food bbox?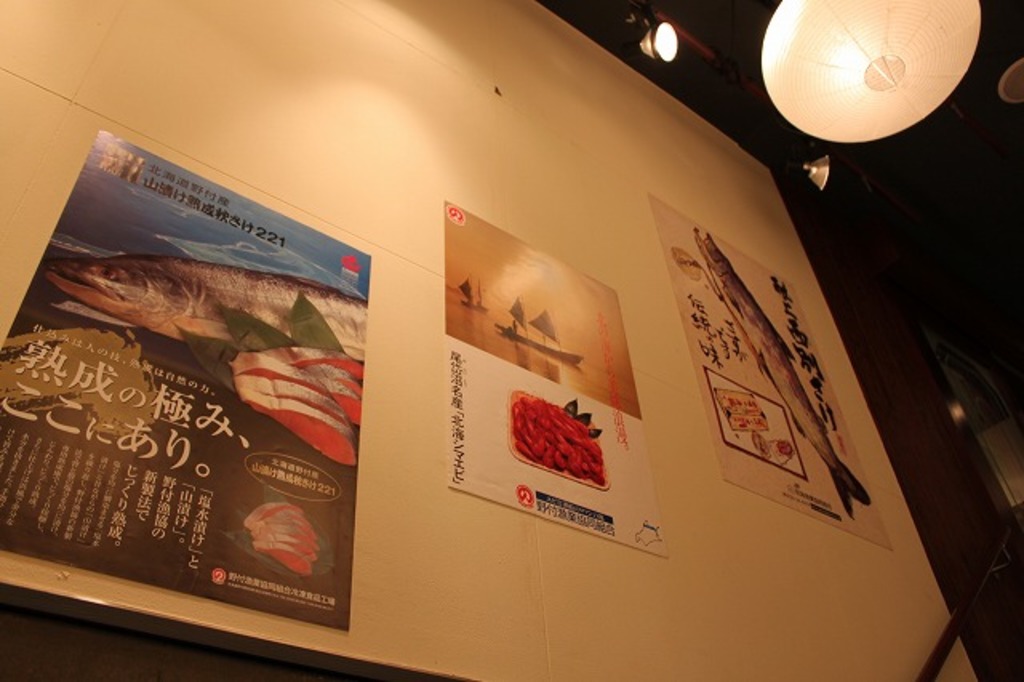
<box>43,253,370,469</box>
